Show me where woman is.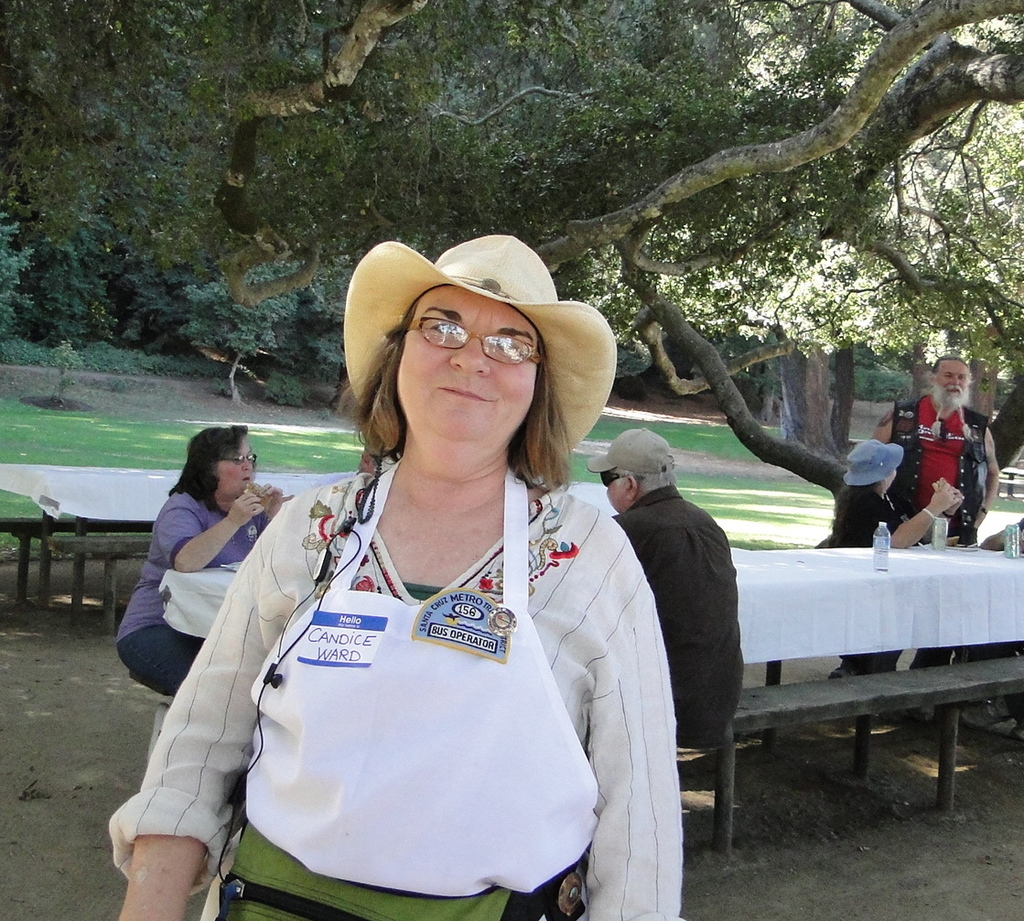
woman is at [left=107, top=235, right=685, bottom=920].
